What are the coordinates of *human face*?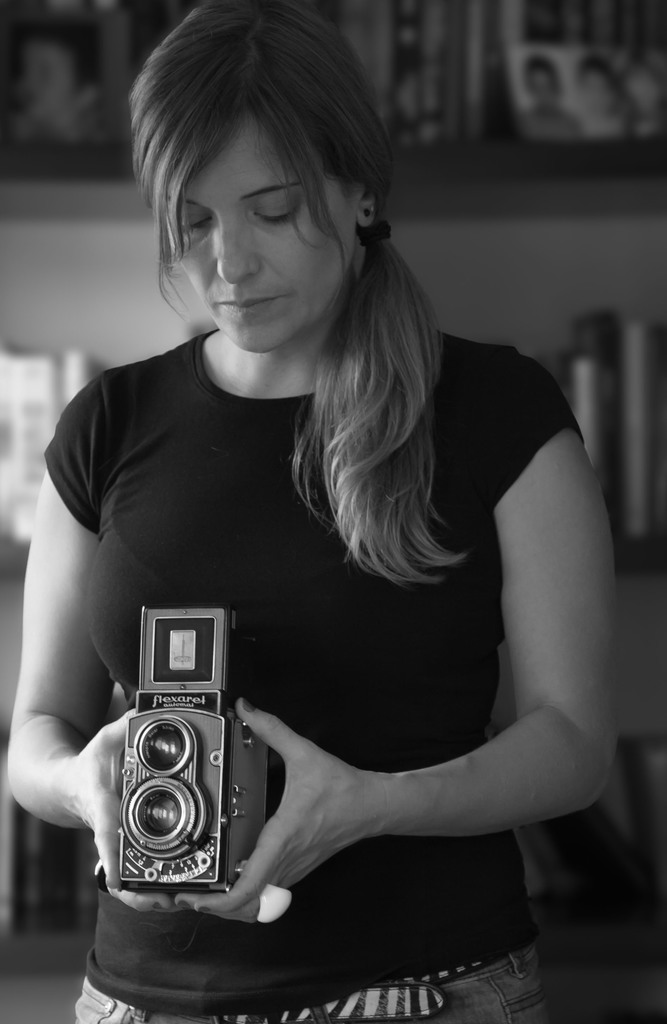
(586,68,609,115).
